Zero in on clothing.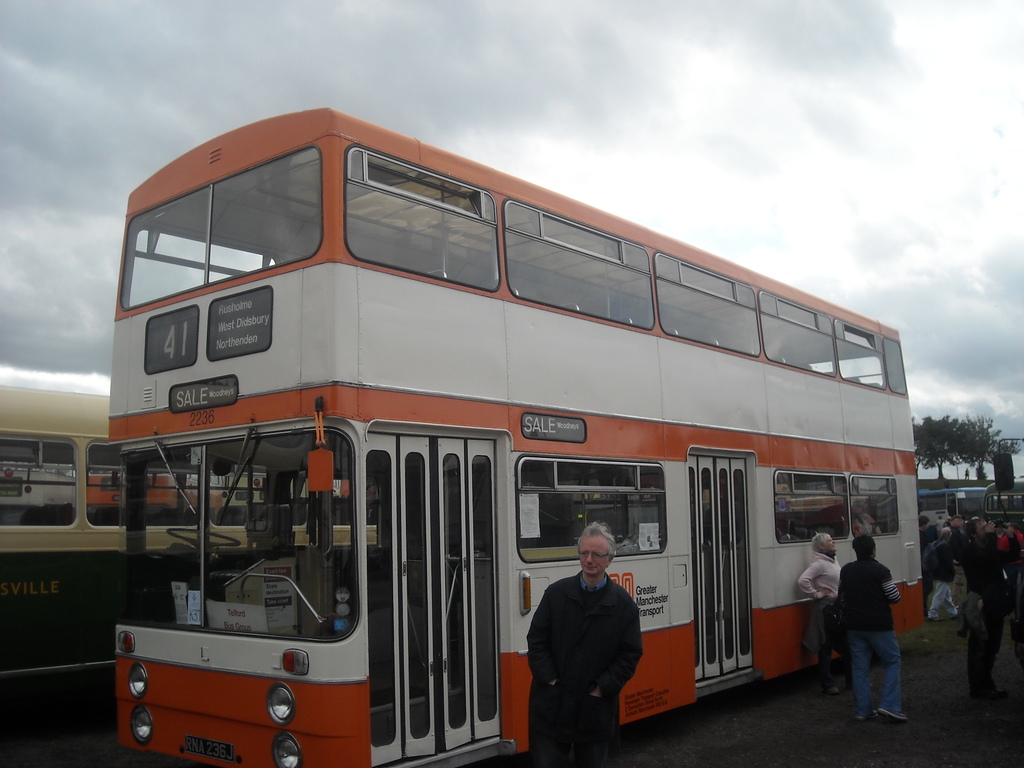
Zeroed in: <region>950, 524, 964, 574</region>.
